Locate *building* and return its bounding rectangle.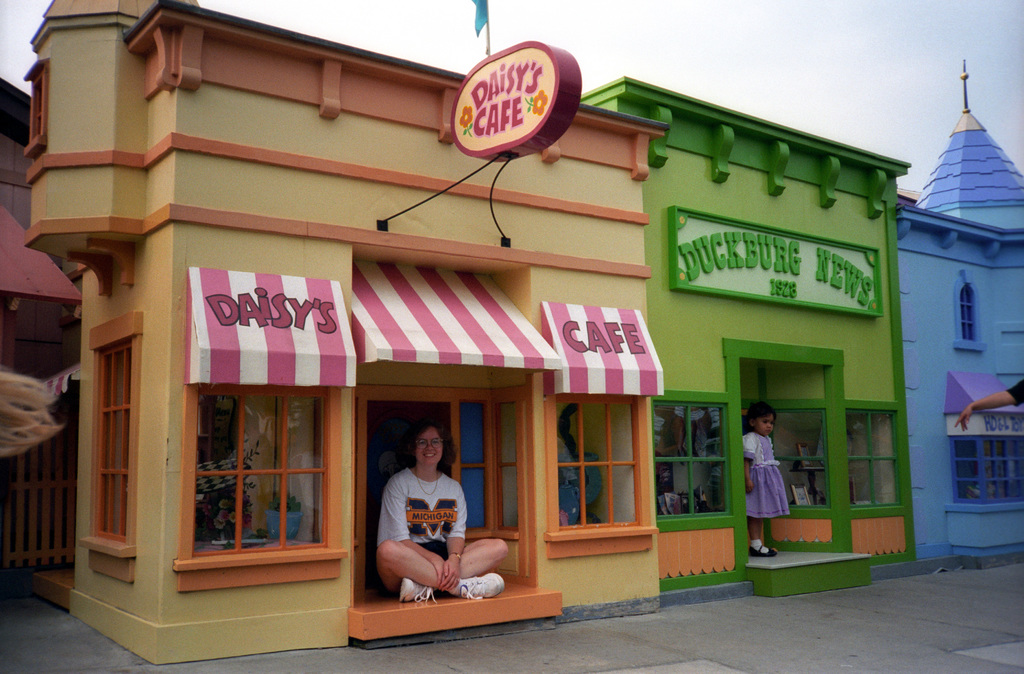
{"x1": 897, "y1": 60, "x2": 1023, "y2": 574}.
